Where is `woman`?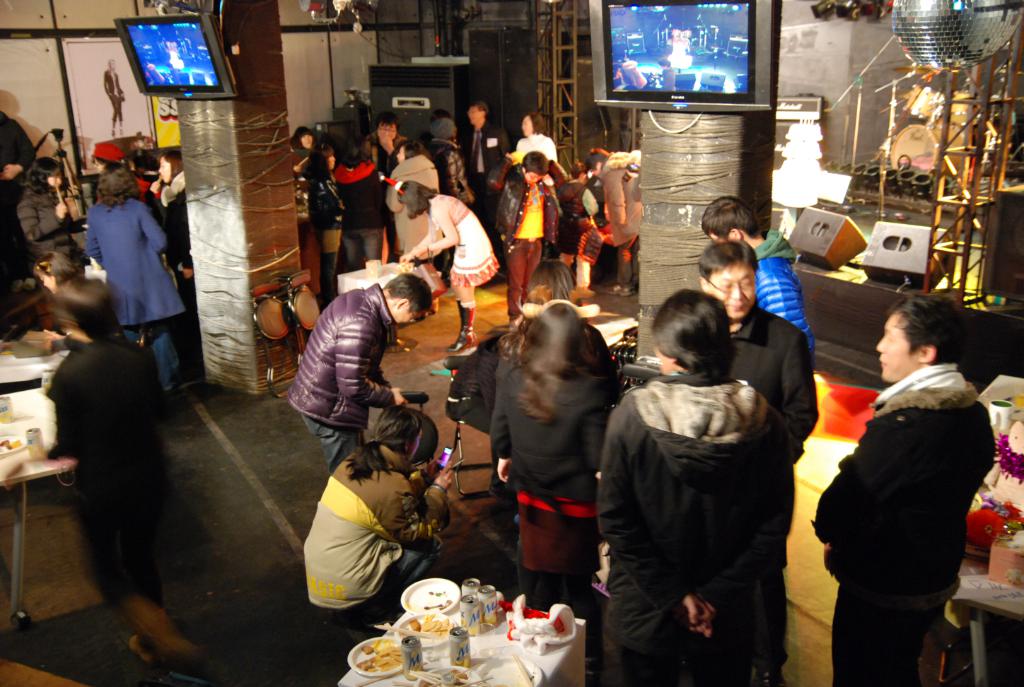
rect(590, 285, 803, 686).
